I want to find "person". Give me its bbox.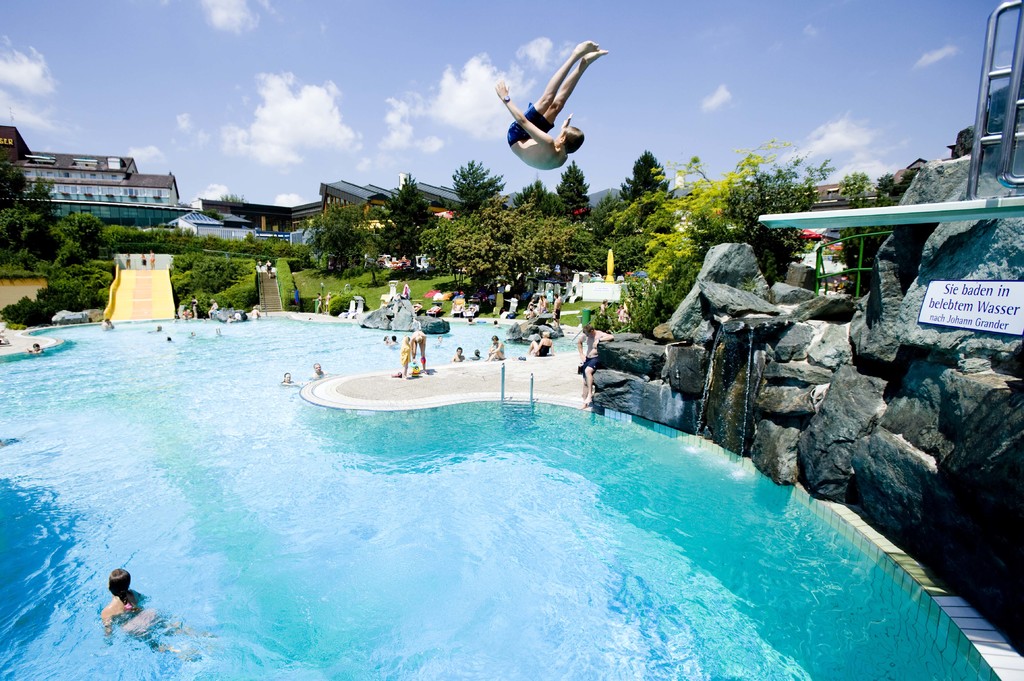
box(483, 335, 509, 363).
